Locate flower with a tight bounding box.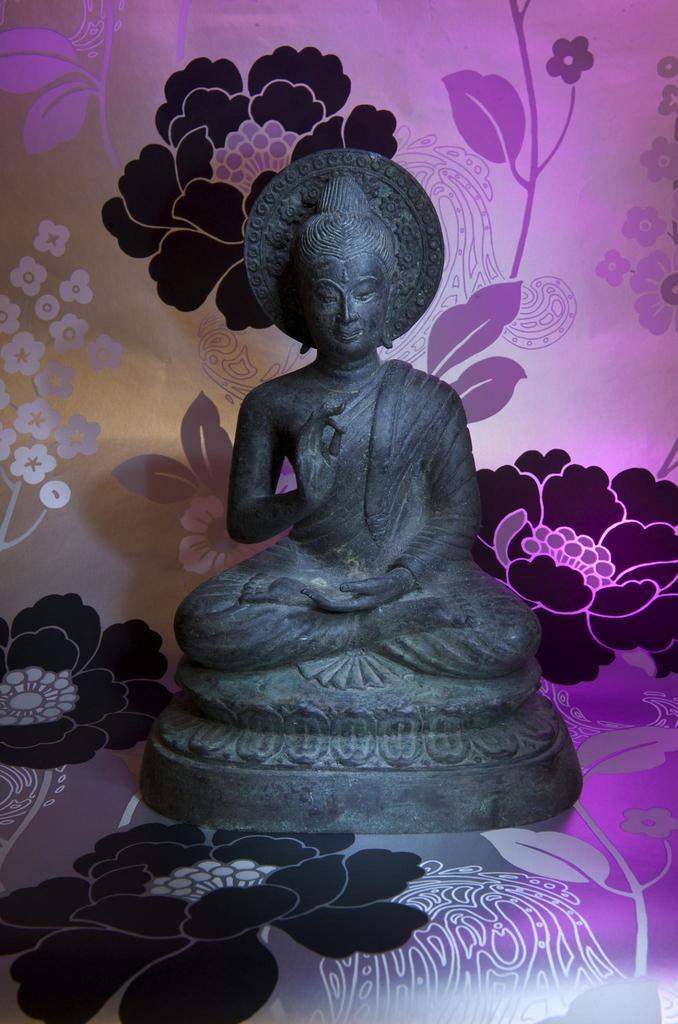
box(597, 245, 629, 284).
